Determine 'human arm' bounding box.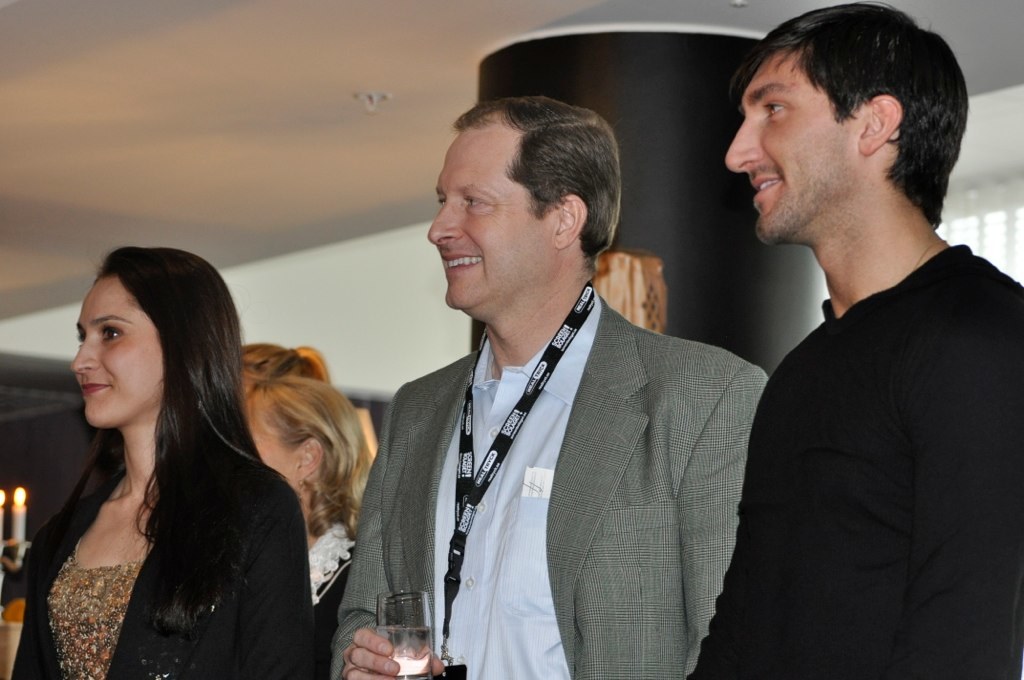
Determined: 233:472:322:679.
